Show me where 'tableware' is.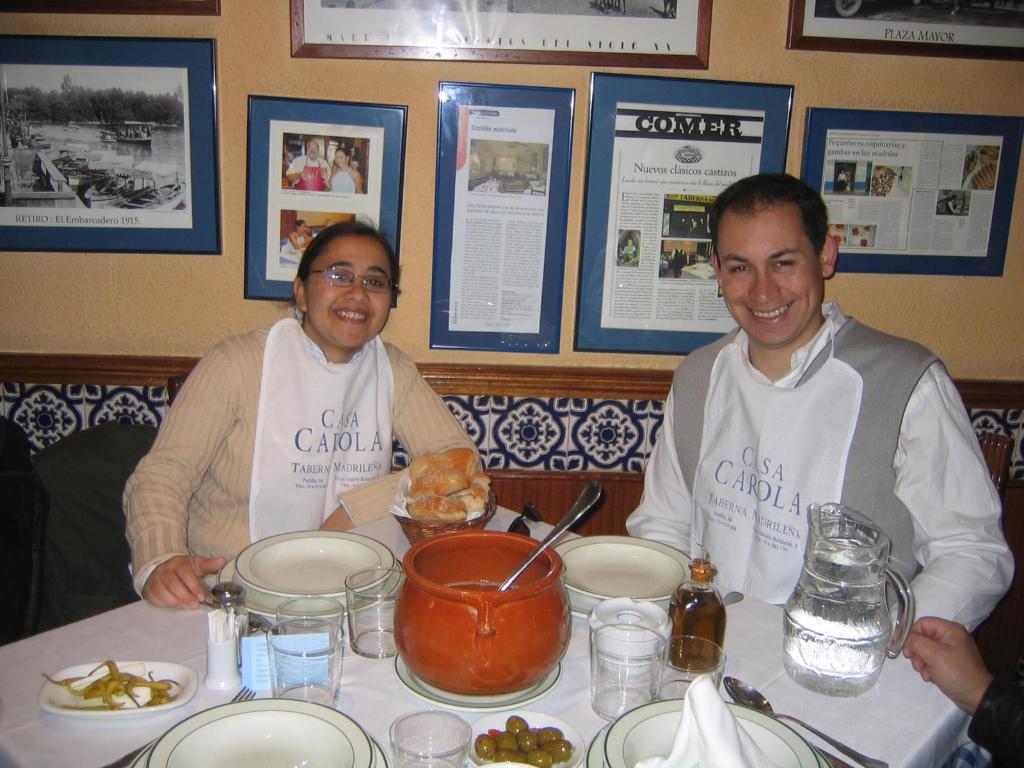
'tableware' is at 584:623:662:720.
